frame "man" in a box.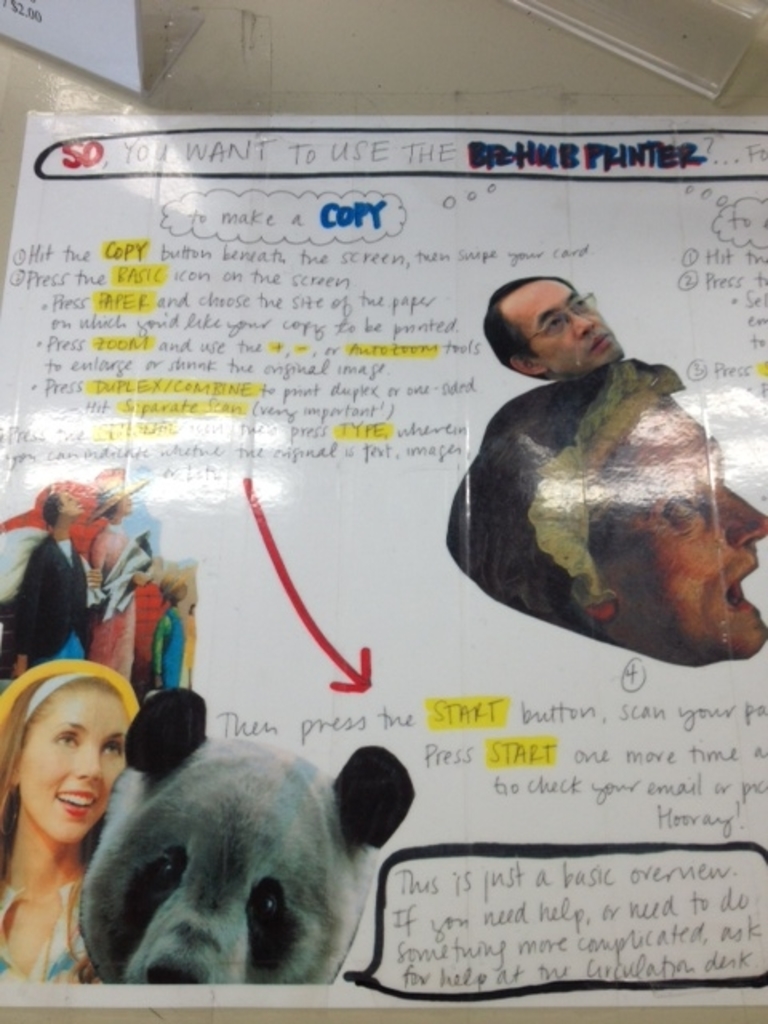
region(0, 491, 96, 688).
